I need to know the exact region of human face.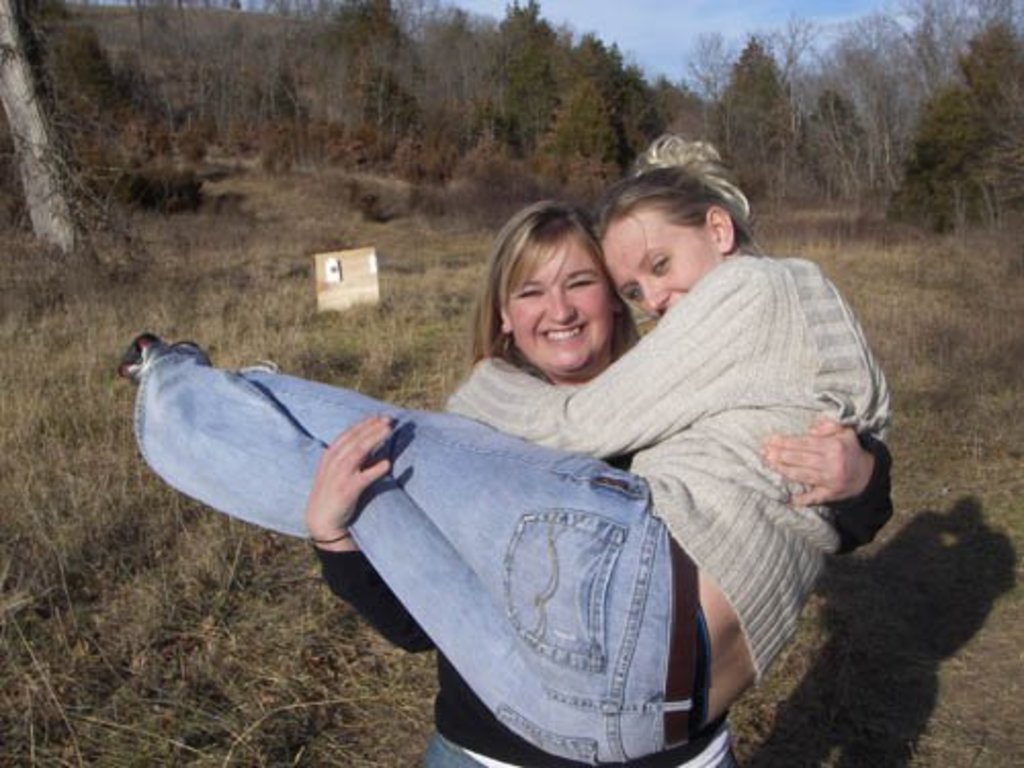
Region: l=510, t=238, r=612, b=373.
